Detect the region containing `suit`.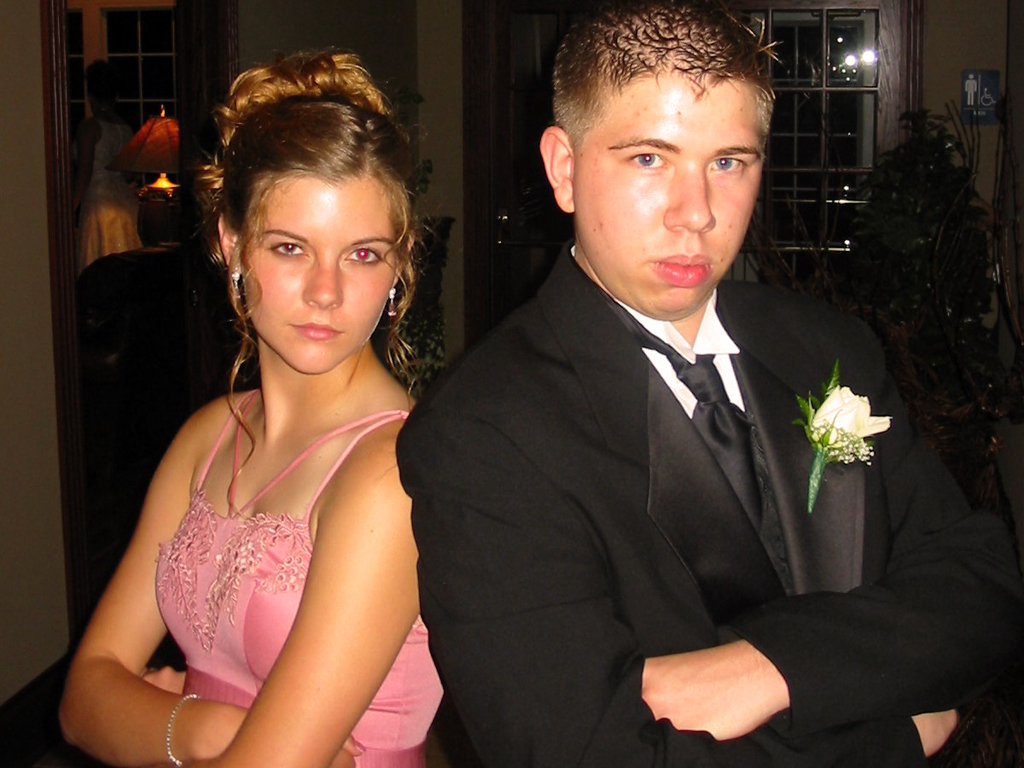
{"left": 398, "top": 179, "right": 973, "bottom": 747}.
